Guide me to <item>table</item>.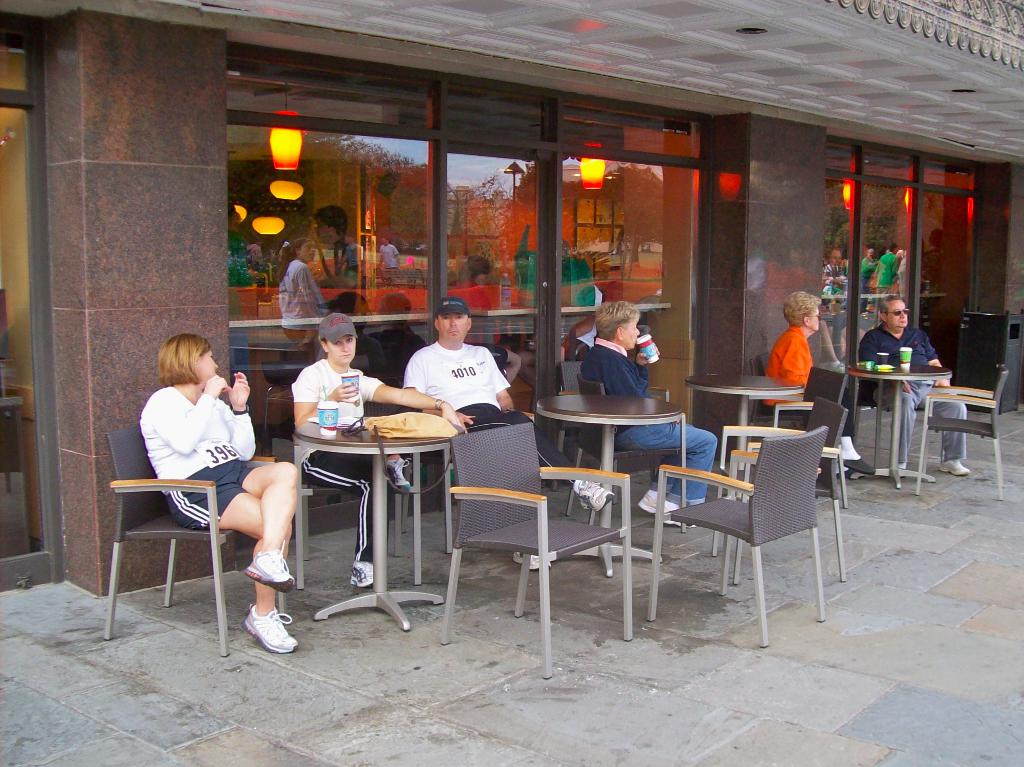
Guidance: {"x1": 289, "y1": 398, "x2": 472, "y2": 618}.
